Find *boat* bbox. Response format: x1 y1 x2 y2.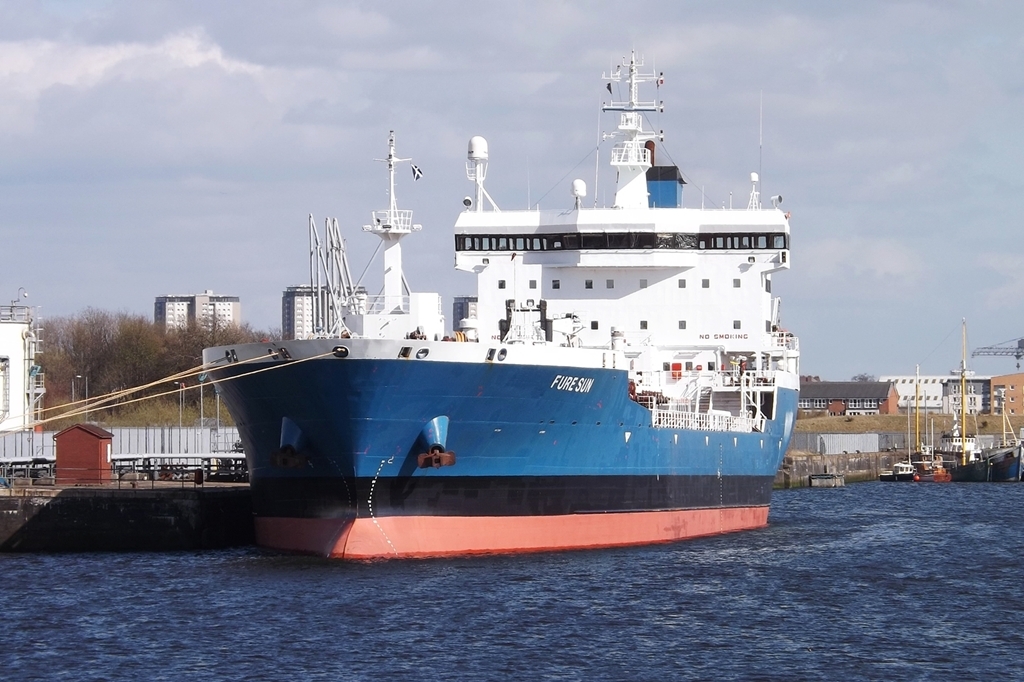
158 33 817 562.
